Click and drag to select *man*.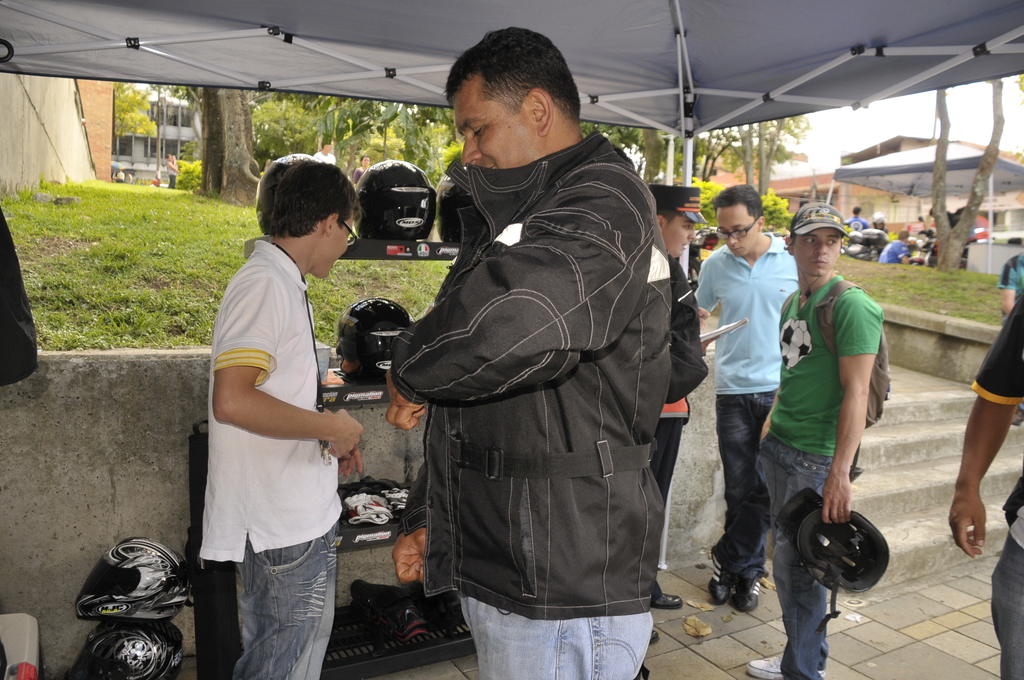
Selection: x1=385, y1=22, x2=676, y2=679.
